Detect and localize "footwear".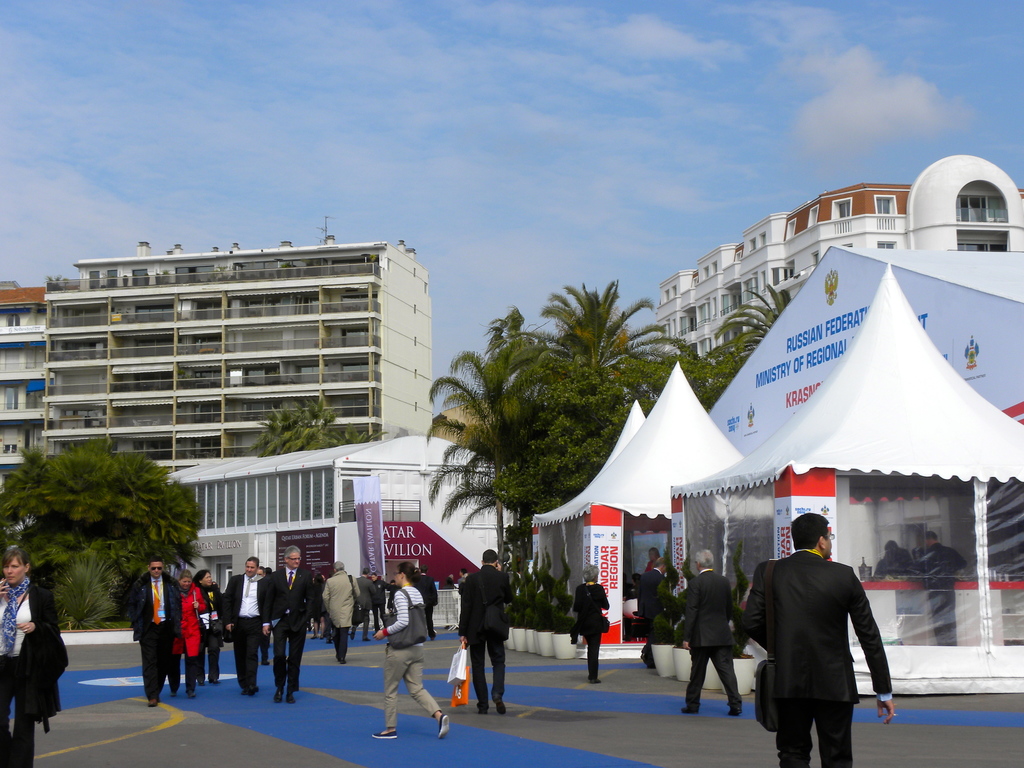
Localized at 588:676:603:685.
